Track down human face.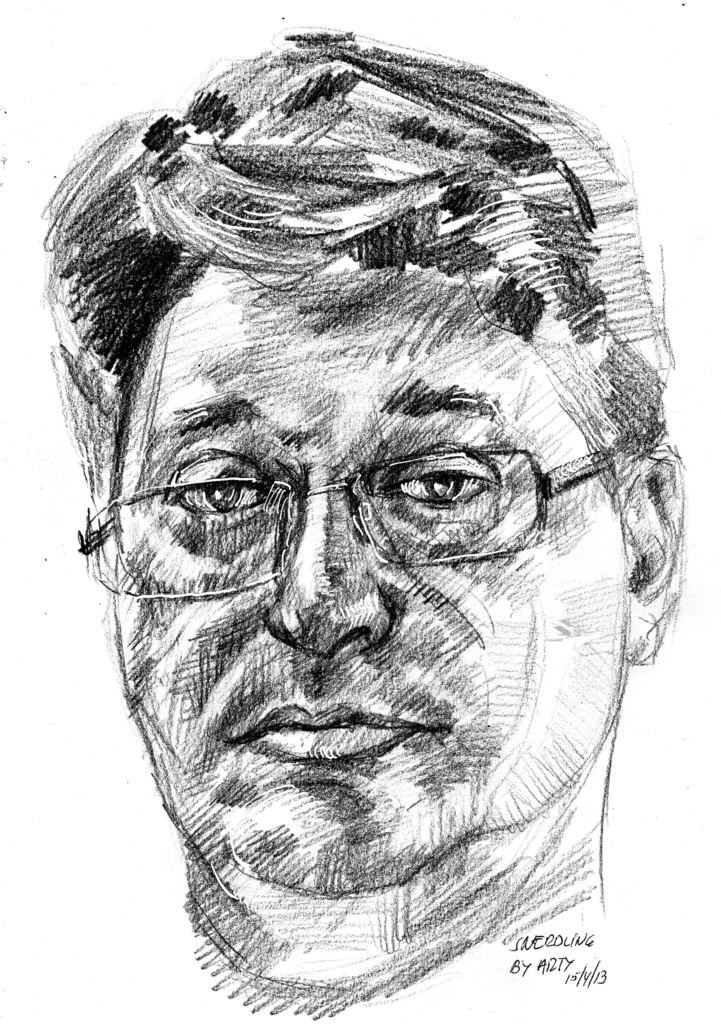
Tracked to 115/269/629/885.
